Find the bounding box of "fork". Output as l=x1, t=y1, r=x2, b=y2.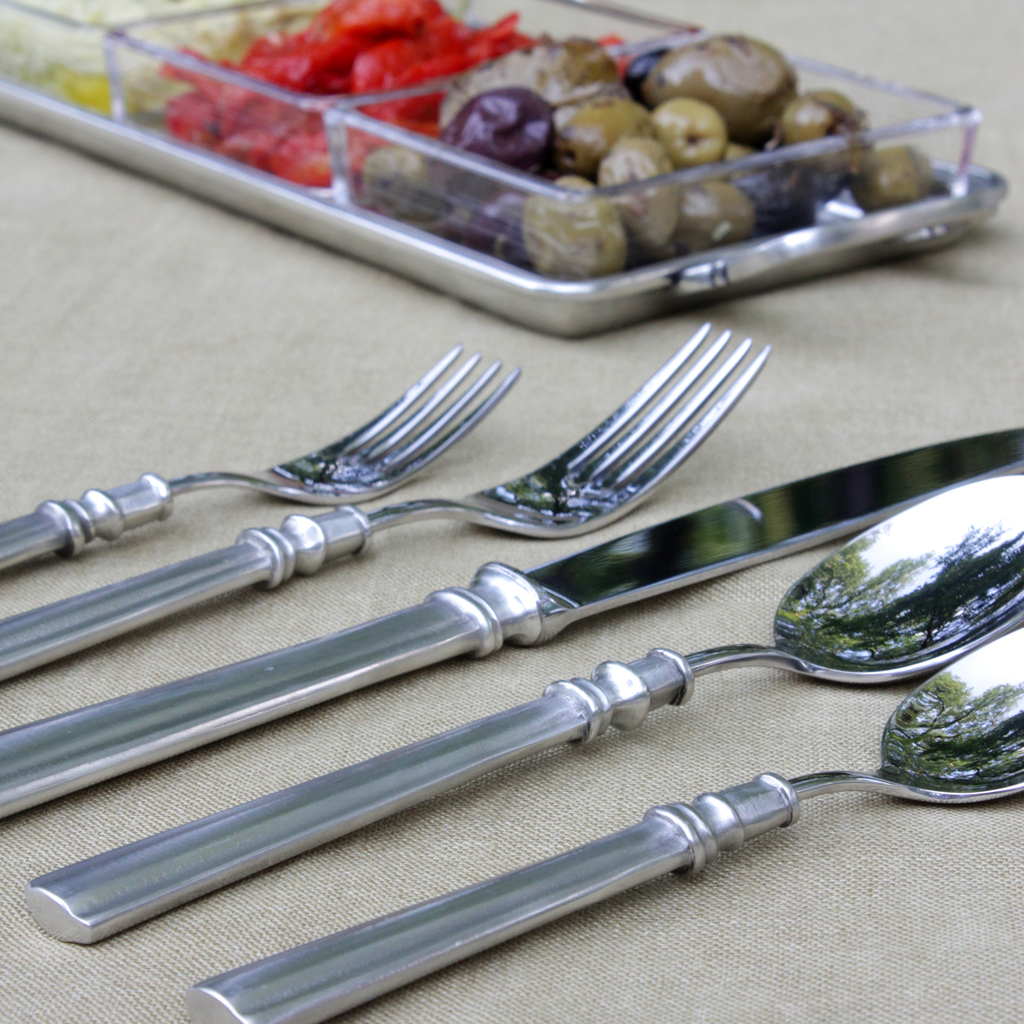
l=0, t=343, r=524, b=568.
